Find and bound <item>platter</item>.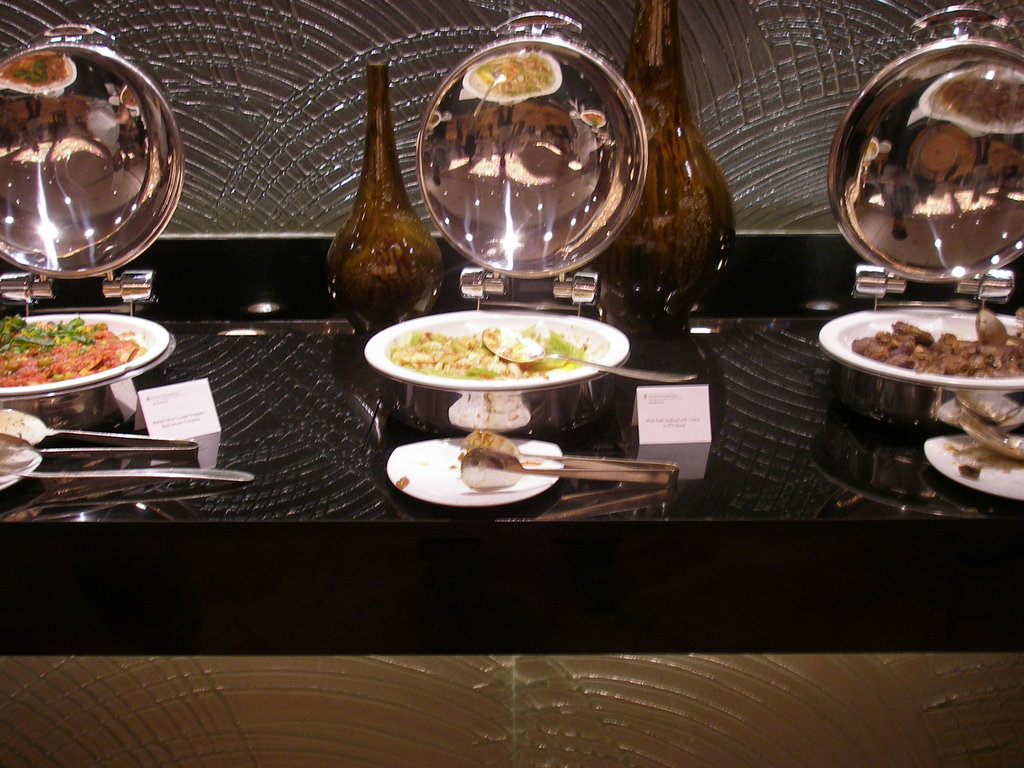
Bound: l=0, t=316, r=172, b=402.
